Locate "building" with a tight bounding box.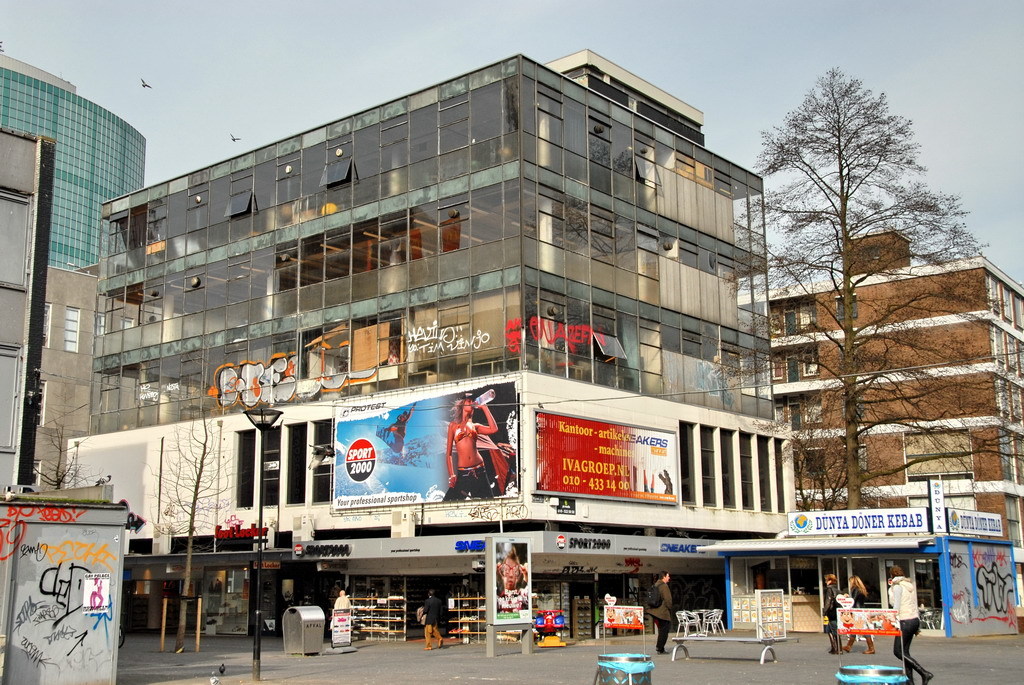
bbox=[769, 230, 1023, 635].
